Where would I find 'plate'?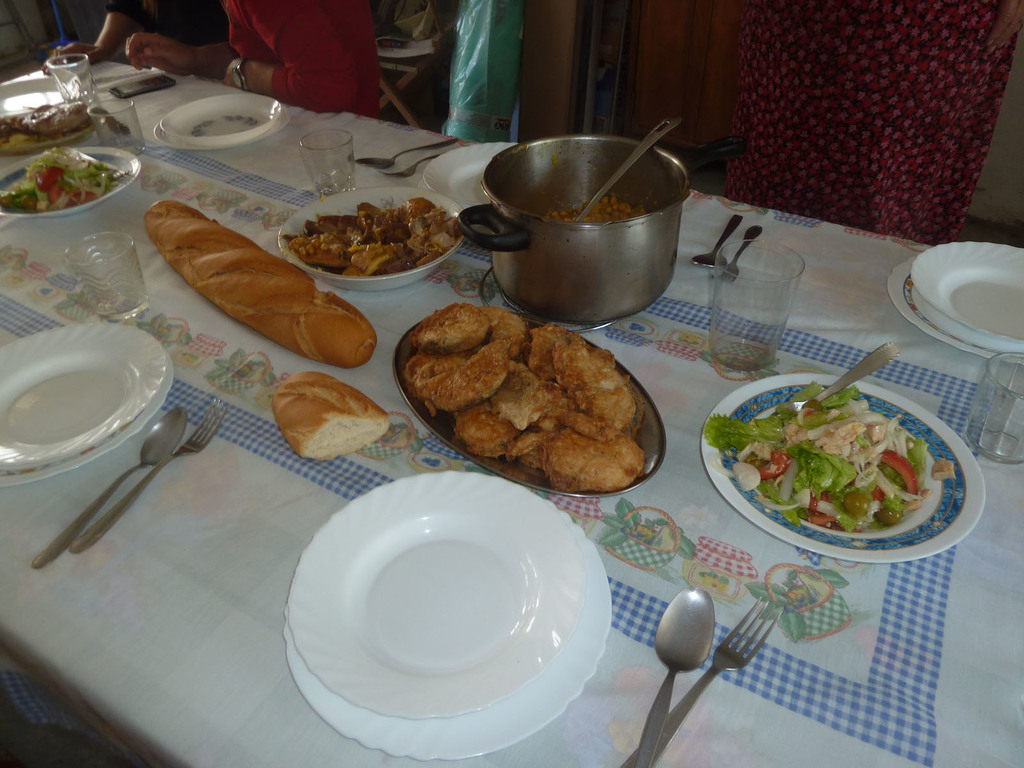
At left=420, top=142, right=524, bottom=216.
